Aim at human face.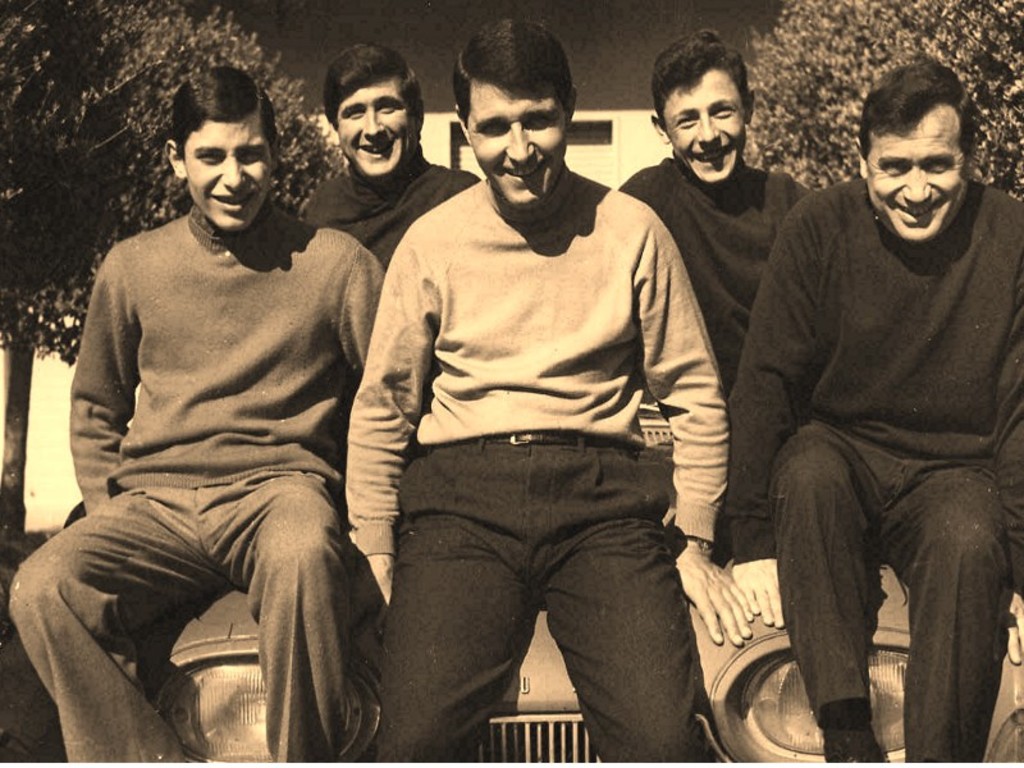
Aimed at select_region(865, 109, 969, 246).
